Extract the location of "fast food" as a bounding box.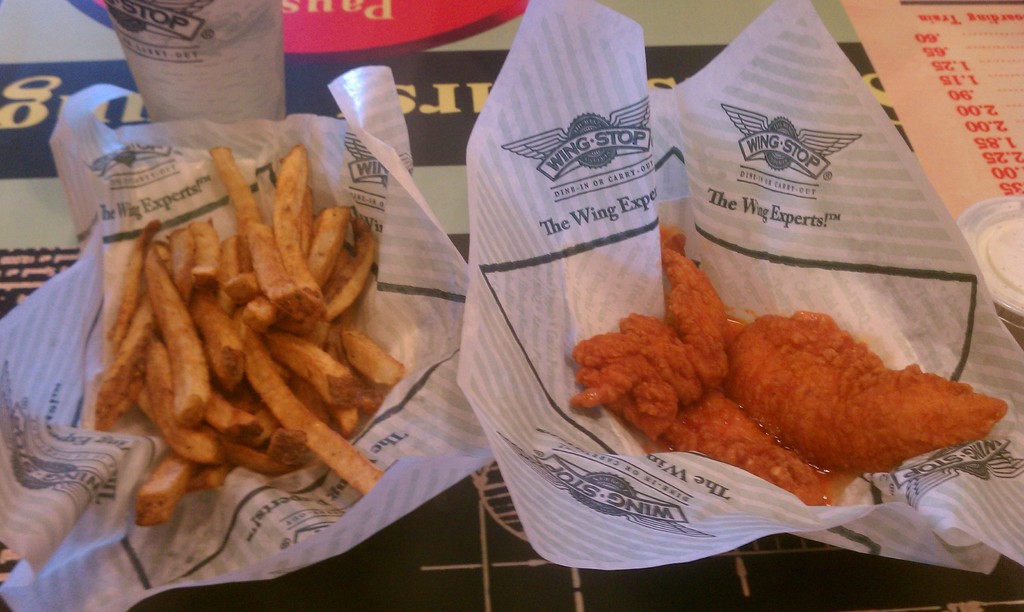
Rect(304, 190, 358, 286).
